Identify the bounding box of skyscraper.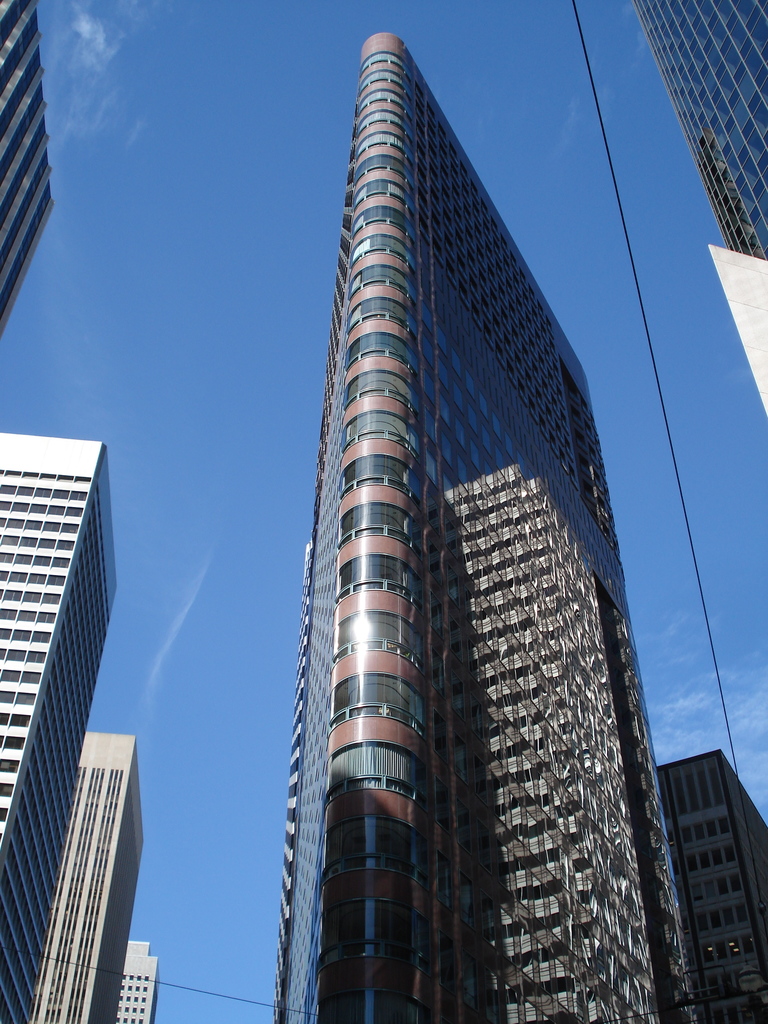
bbox(0, 433, 125, 1018).
